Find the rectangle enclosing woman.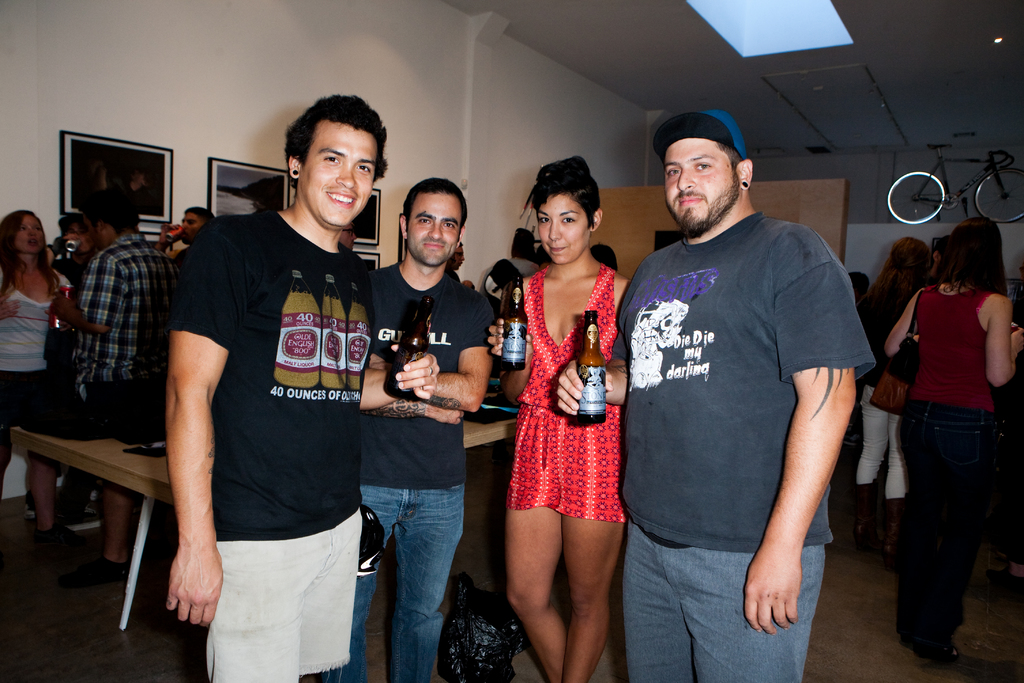
<bbox>876, 215, 1023, 666</bbox>.
